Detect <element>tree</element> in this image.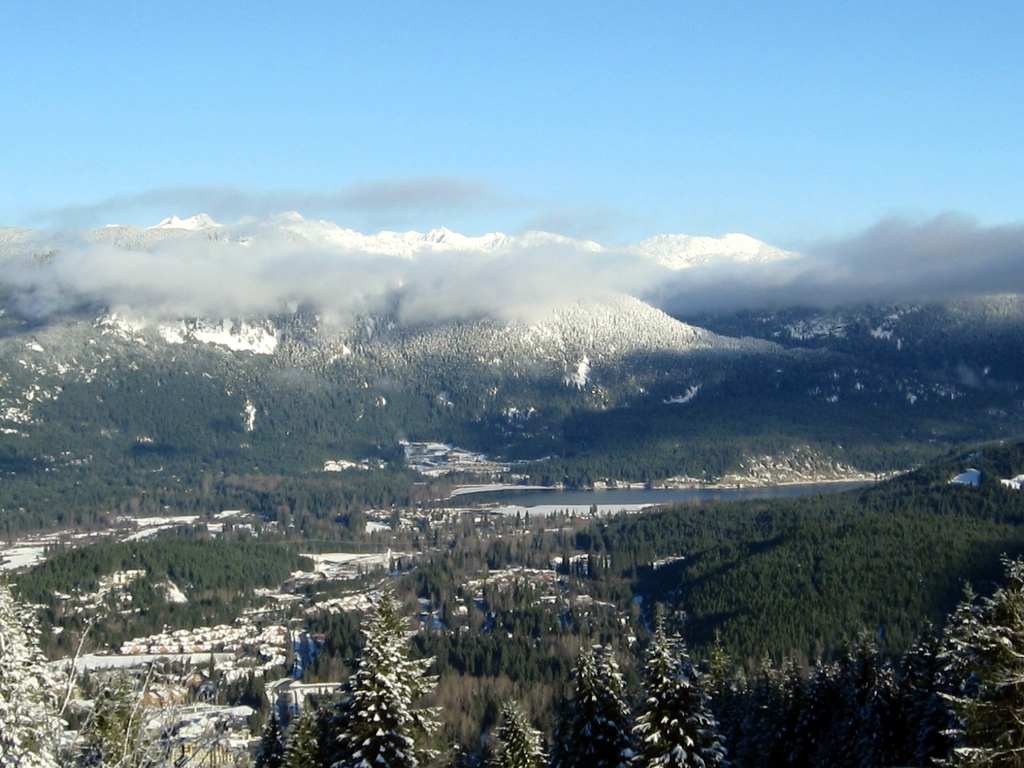
Detection: bbox=(629, 614, 719, 767).
